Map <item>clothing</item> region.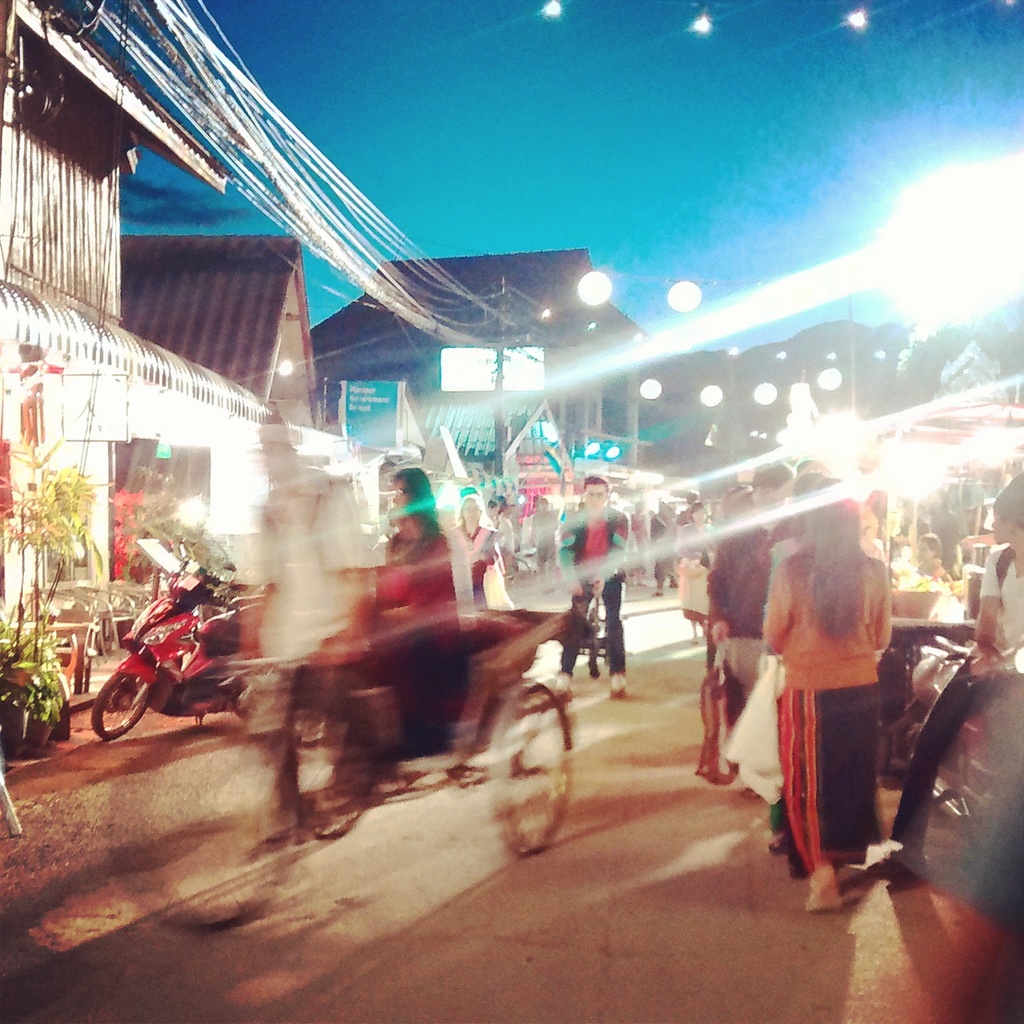
Mapped to region(537, 497, 629, 674).
